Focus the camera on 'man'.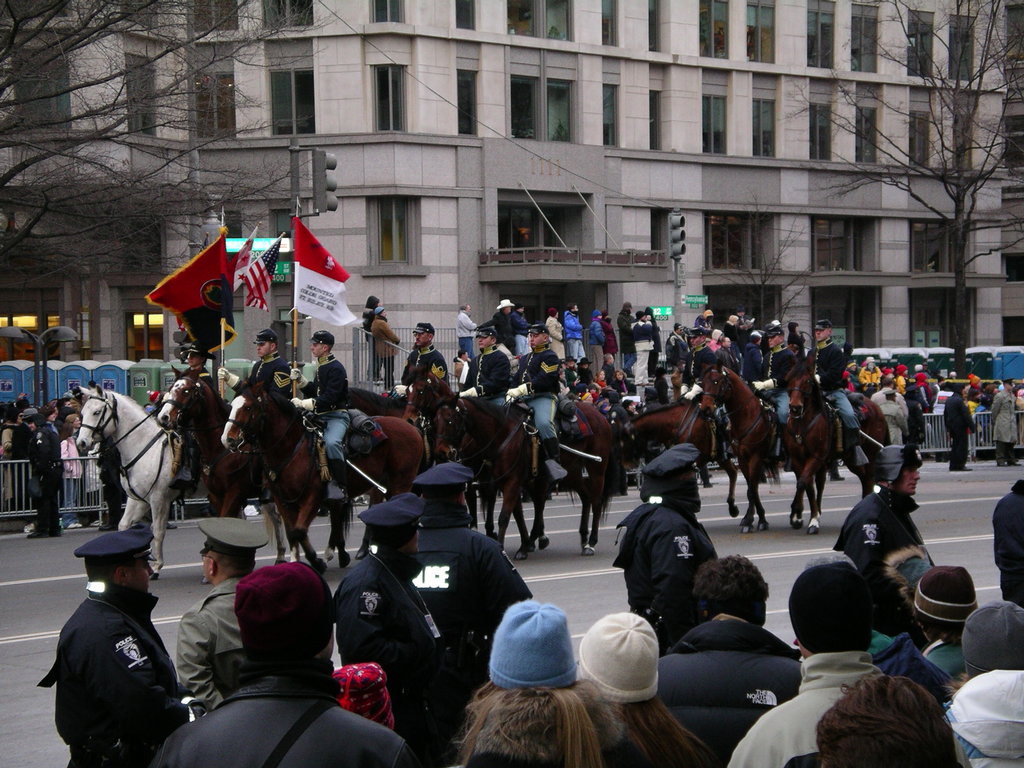
Focus region: bbox(831, 442, 925, 598).
